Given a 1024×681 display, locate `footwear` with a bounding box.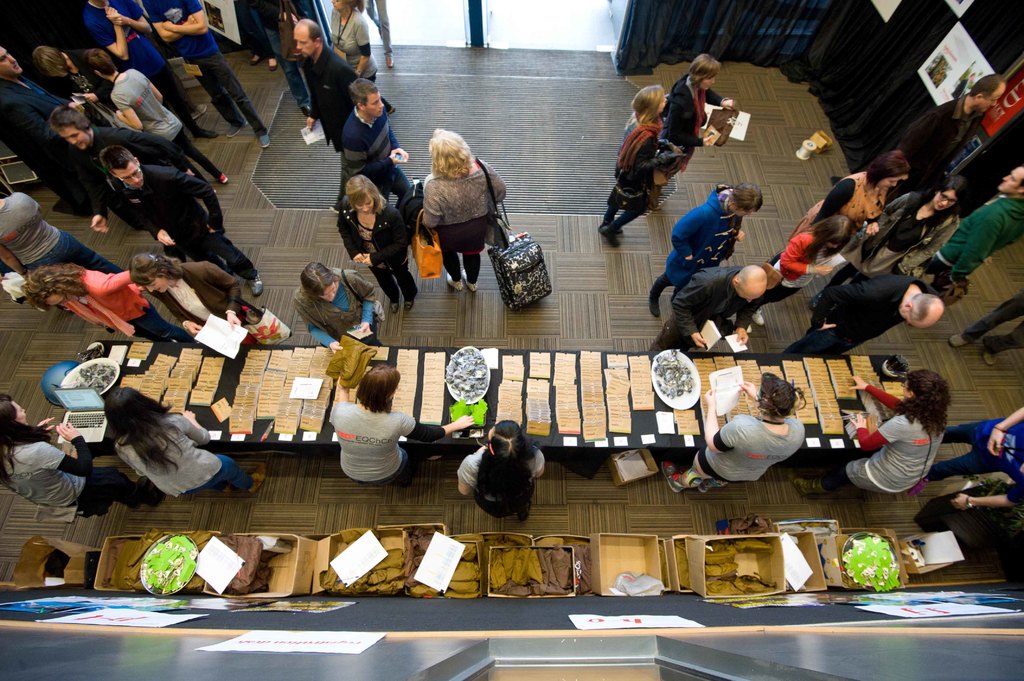
Located: 445 273 465 295.
